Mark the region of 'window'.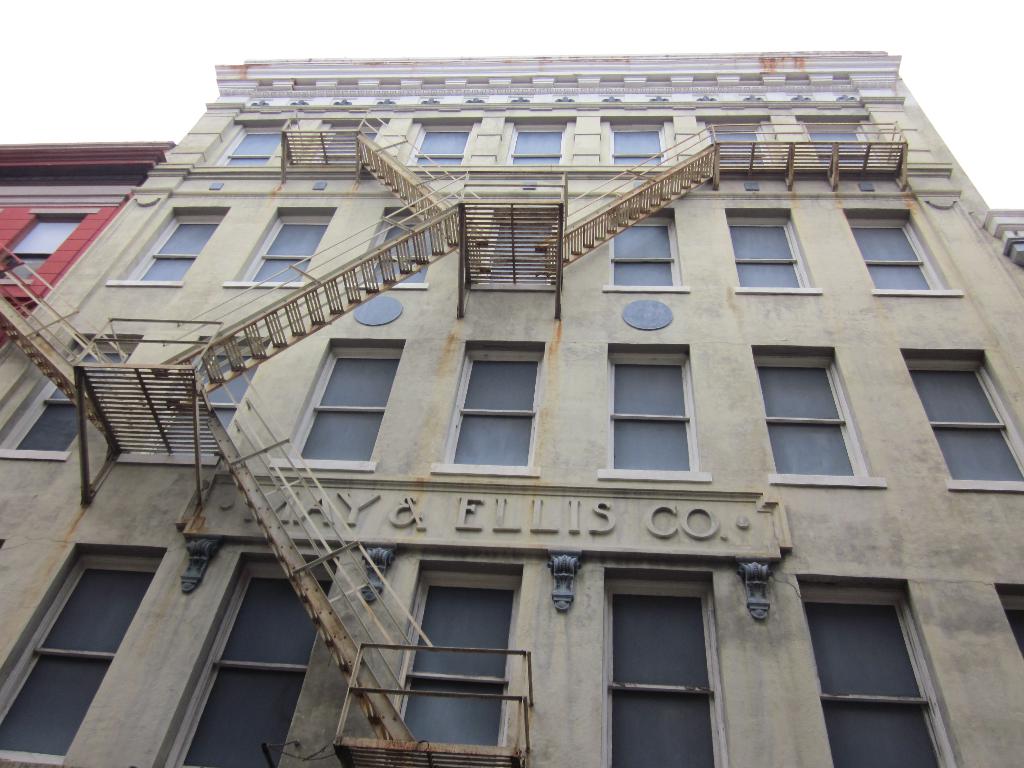
Region: pyautogui.locateOnScreen(599, 118, 668, 166).
